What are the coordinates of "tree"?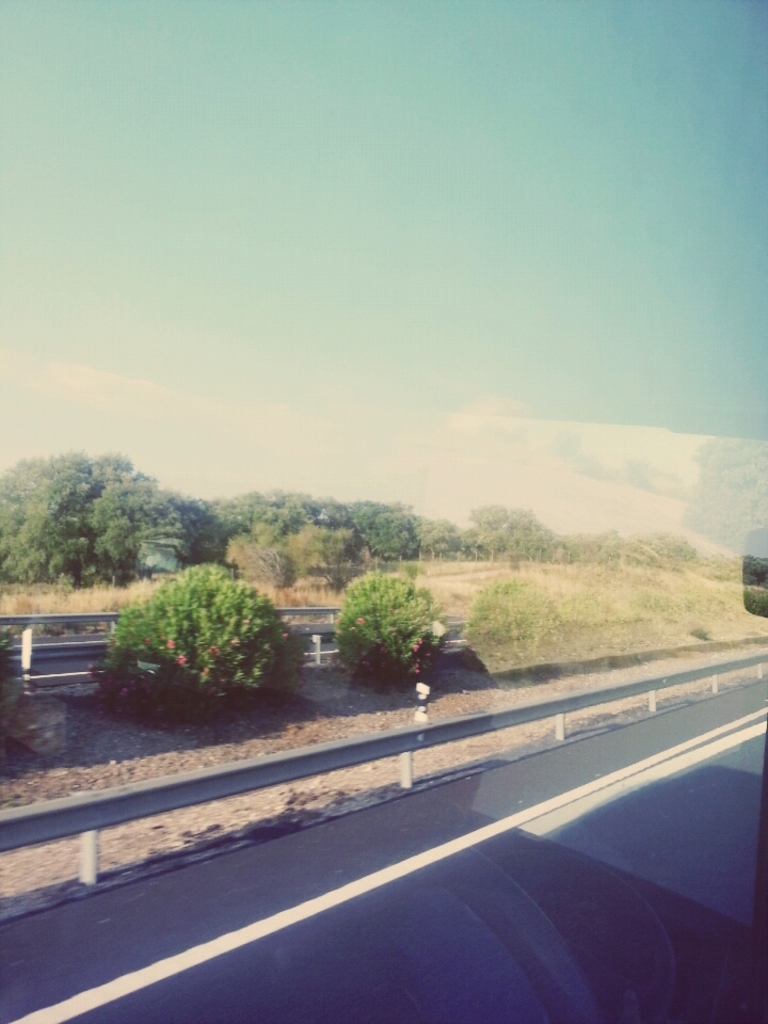
box=[334, 571, 450, 695].
